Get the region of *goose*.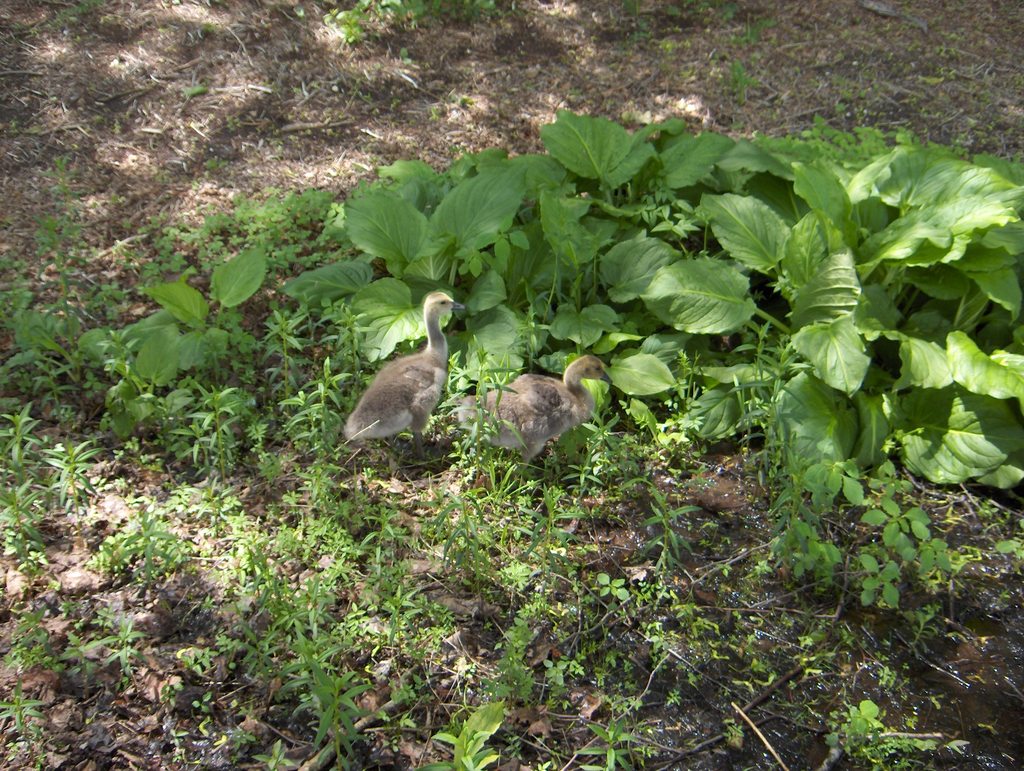
crop(335, 295, 472, 461).
